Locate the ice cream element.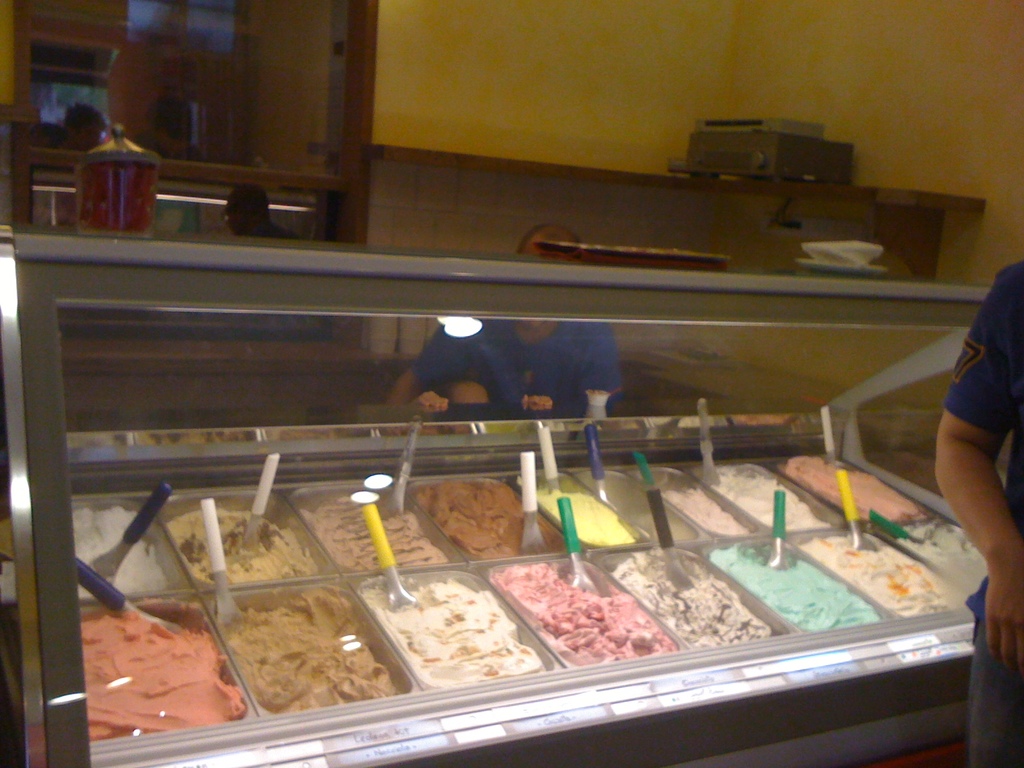
Element bbox: [500, 557, 668, 667].
